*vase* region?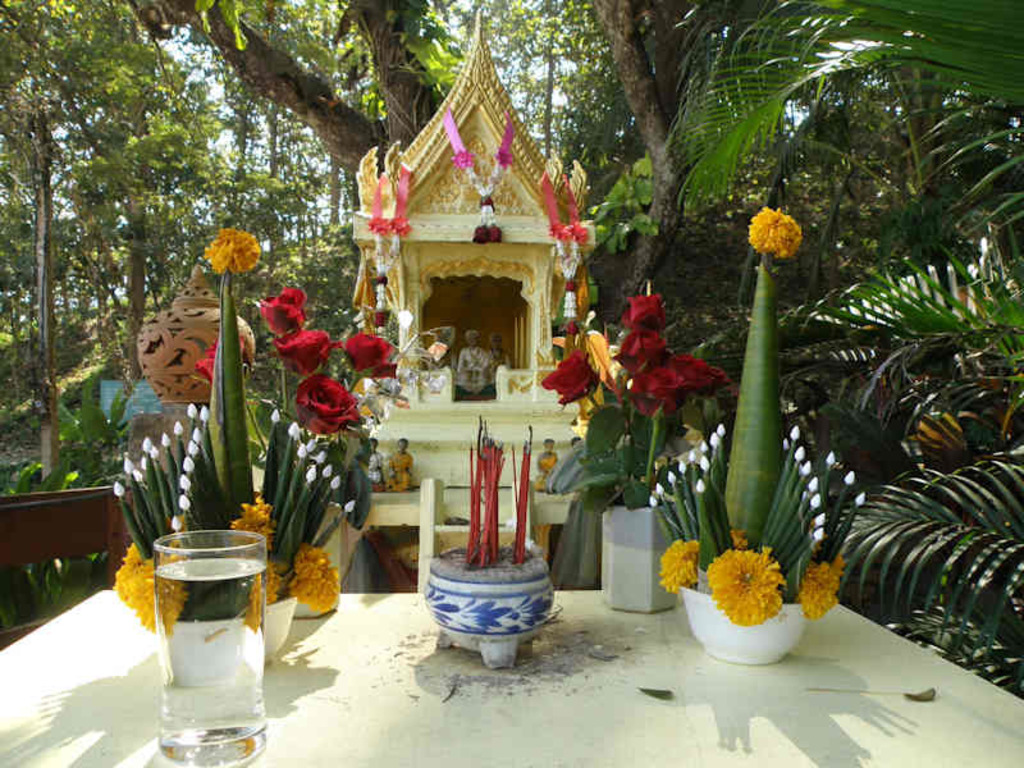
(left=159, top=593, right=296, bottom=667)
